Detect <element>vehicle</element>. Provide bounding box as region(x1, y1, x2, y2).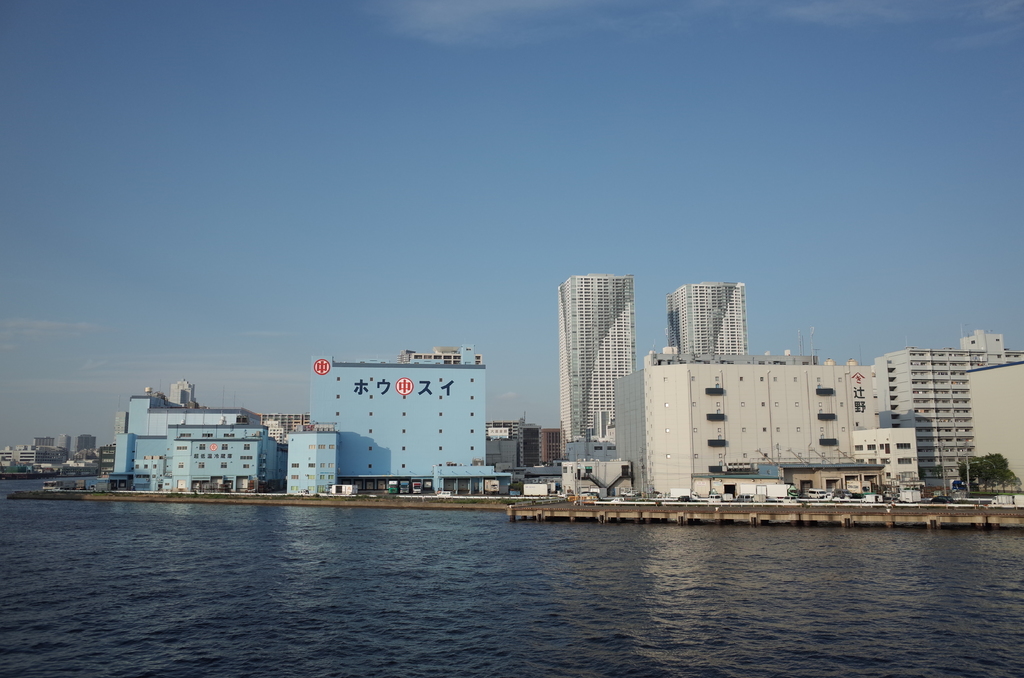
region(483, 479, 501, 496).
